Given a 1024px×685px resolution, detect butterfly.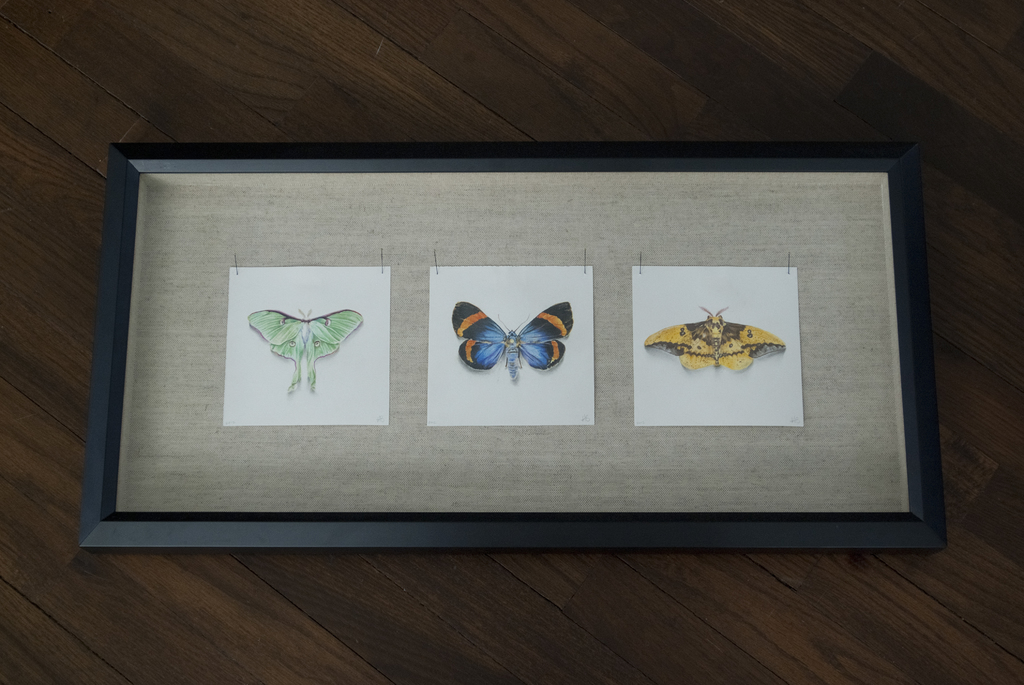
246 304 364 402.
